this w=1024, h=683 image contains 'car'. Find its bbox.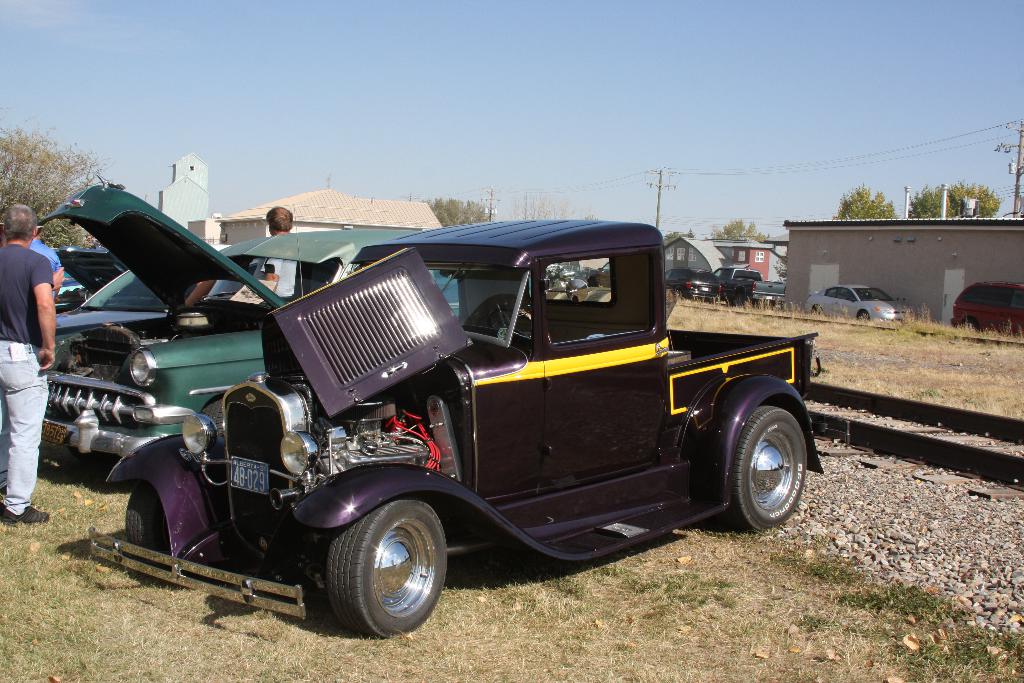
[664,264,721,306].
